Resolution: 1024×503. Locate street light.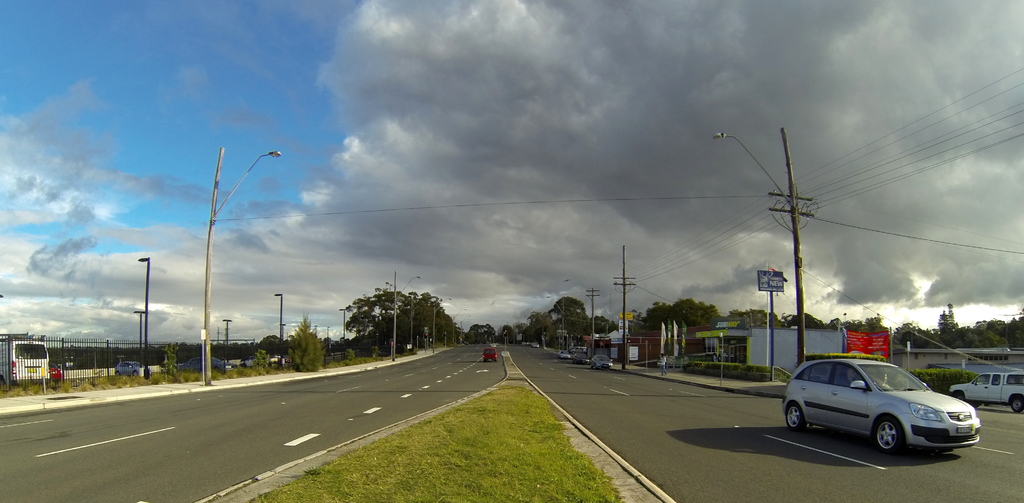
left=337, top=307, right=347, bottom=357.
